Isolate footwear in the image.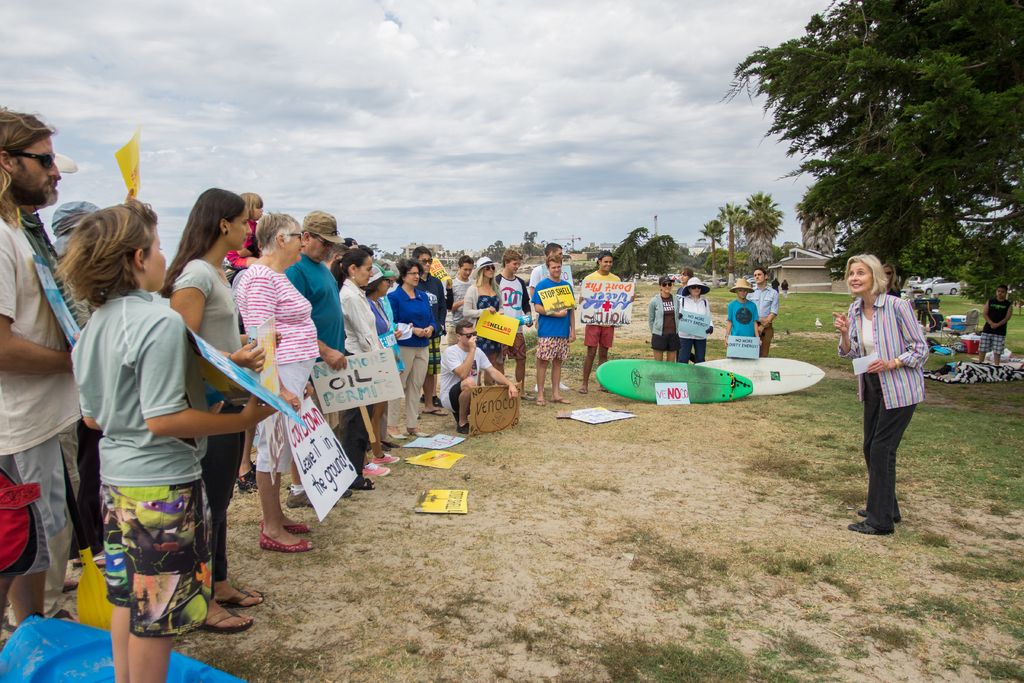
Isolated region: Rect(380, 438, 401, 450).
